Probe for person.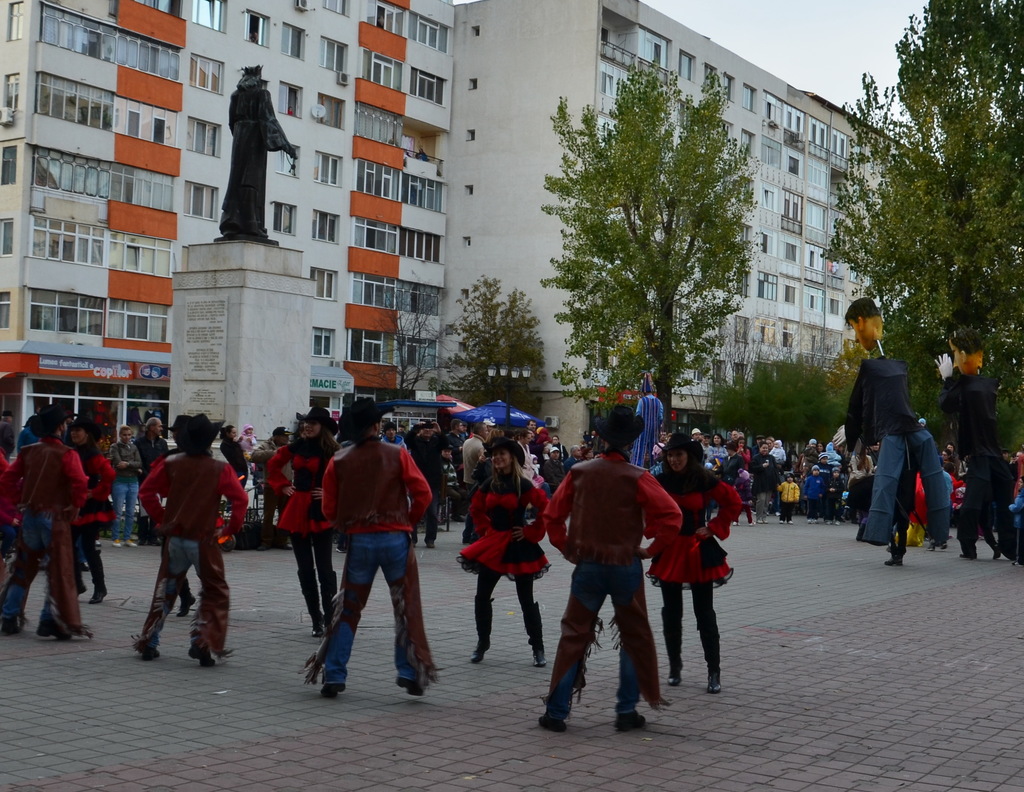
Probe result: bbox=[463, 437, 554, 654].
